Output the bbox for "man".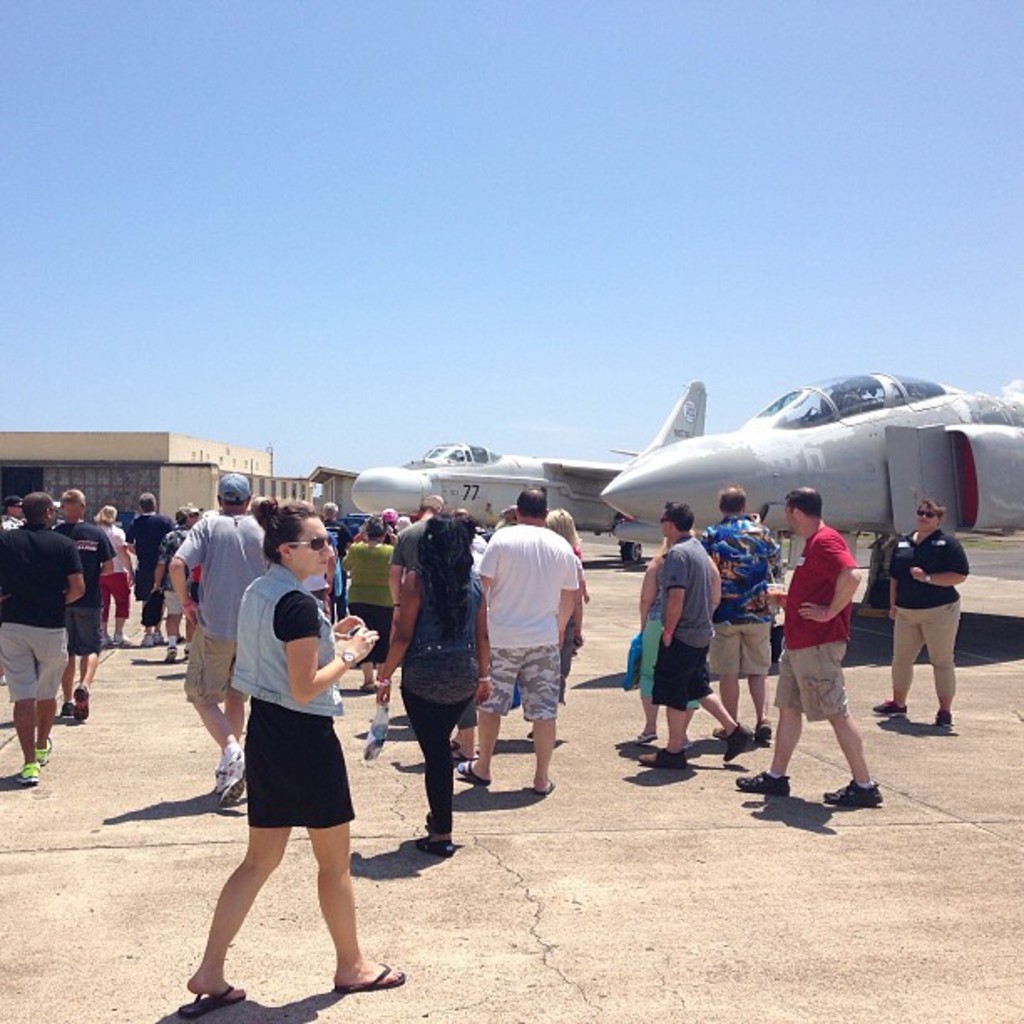
<box>125,489,179,643</box>.
